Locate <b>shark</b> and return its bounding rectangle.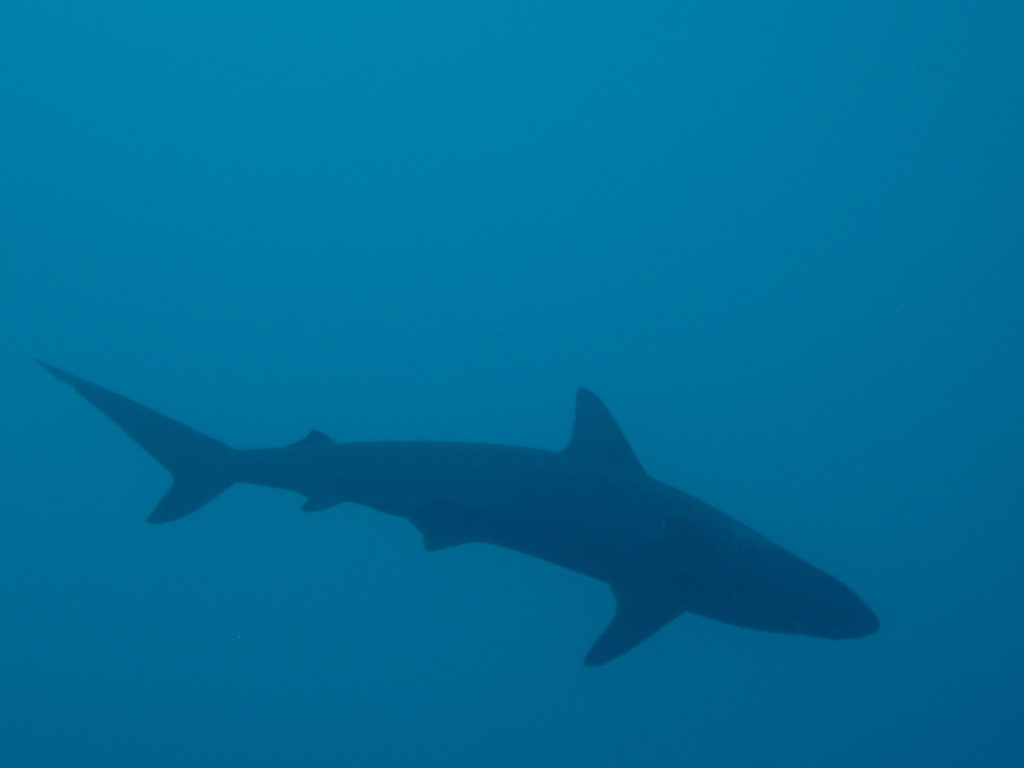
[left=31, top=362, right=883, bottom=672].
